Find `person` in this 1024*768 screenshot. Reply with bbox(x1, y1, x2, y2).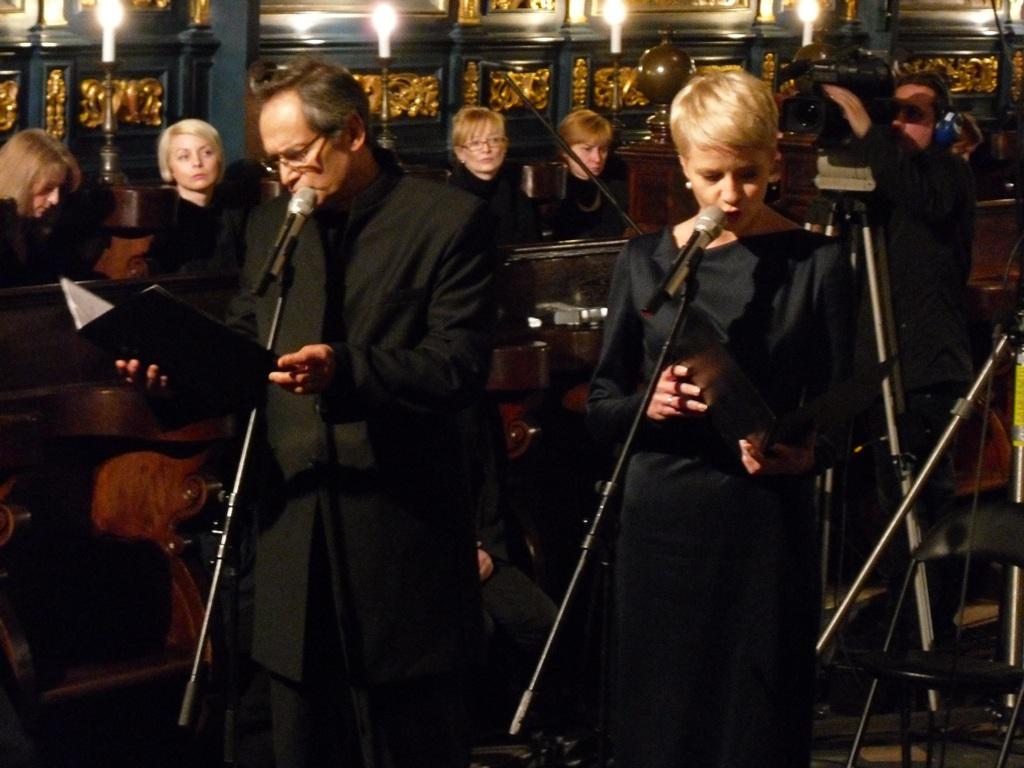
bbox(119, 52, 489, 767).
